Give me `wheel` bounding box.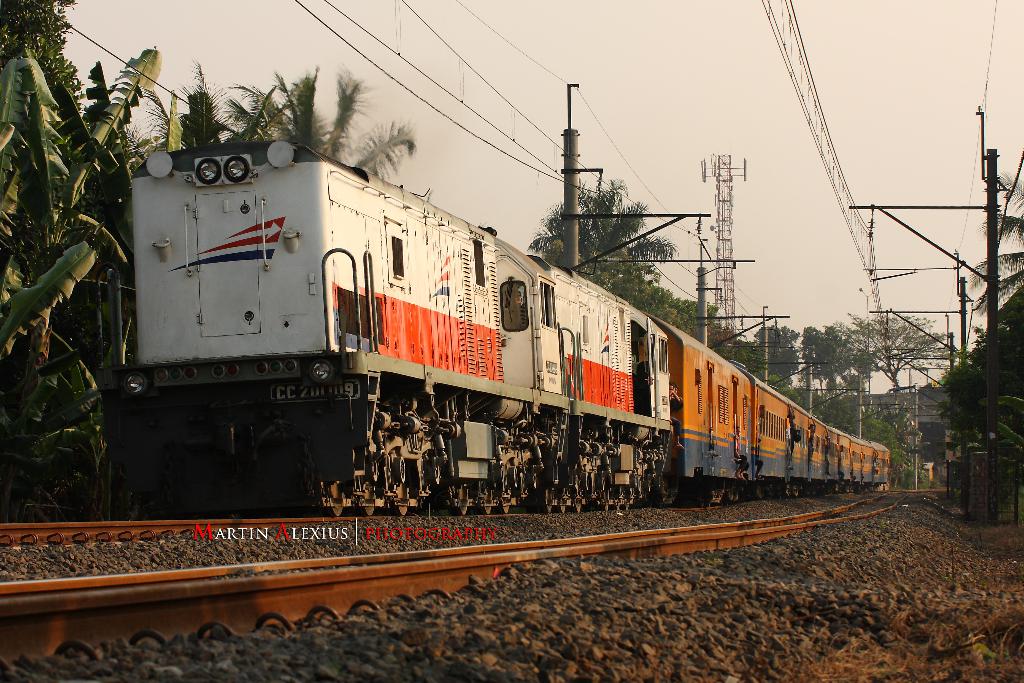
615:504:620:509.
